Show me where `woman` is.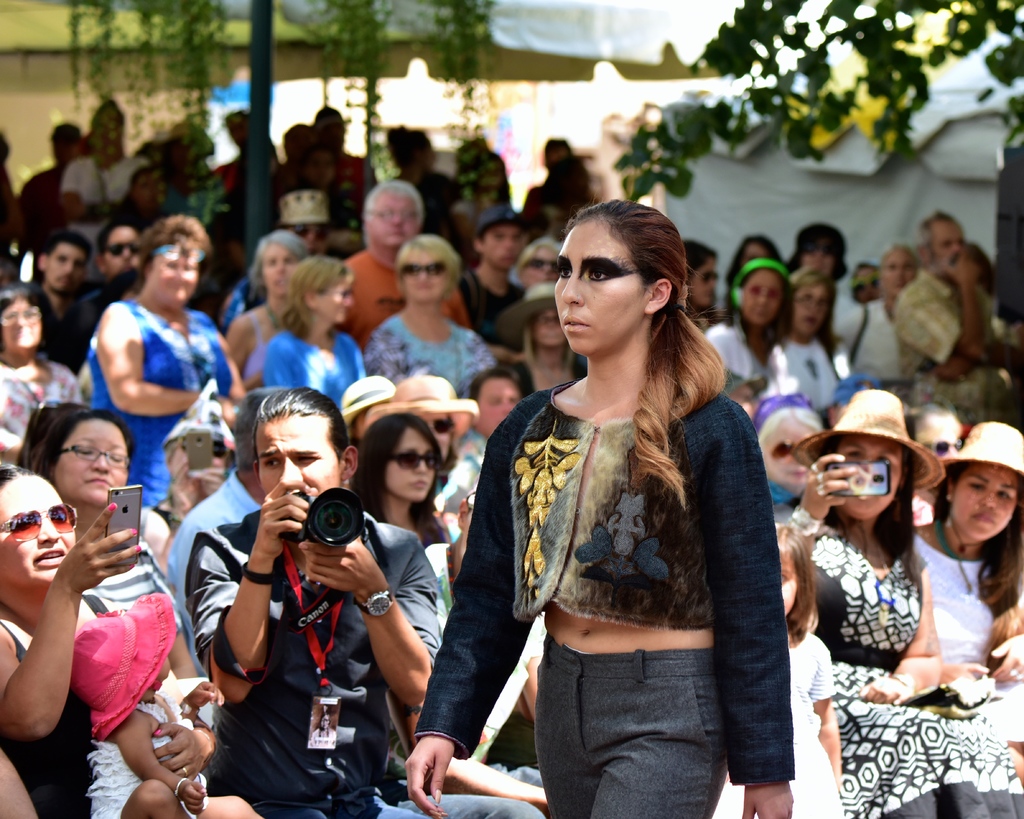
`woman` is at <box>435,190,794,806</box>.
